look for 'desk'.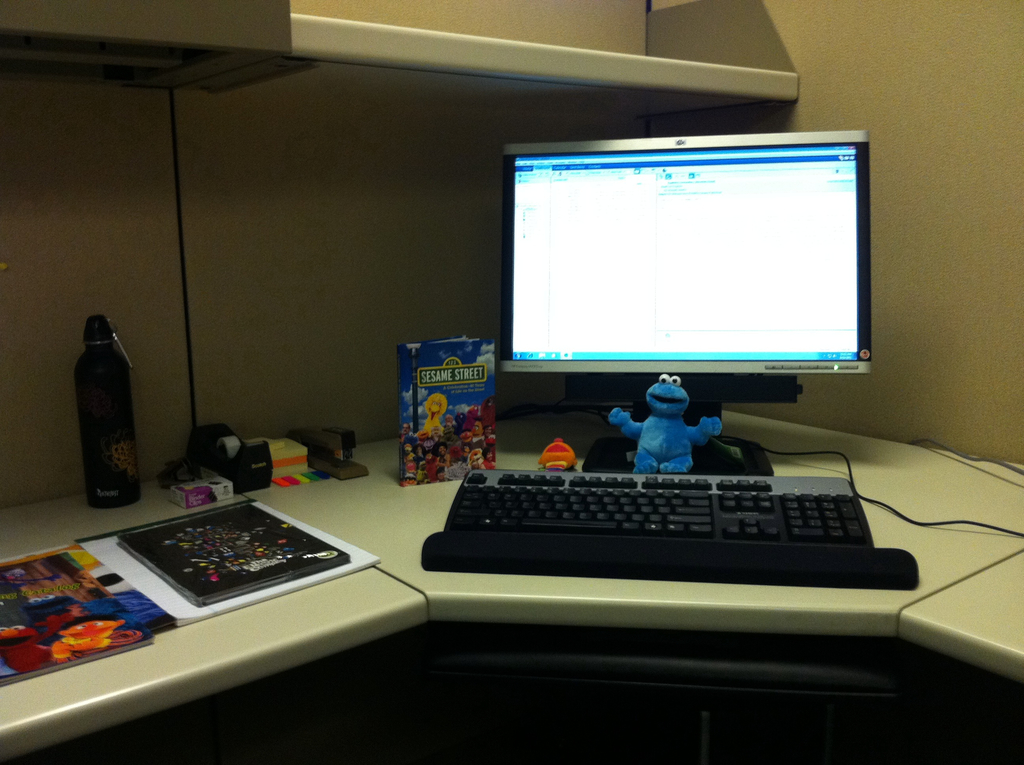
Found: 0:403:1023:764.
